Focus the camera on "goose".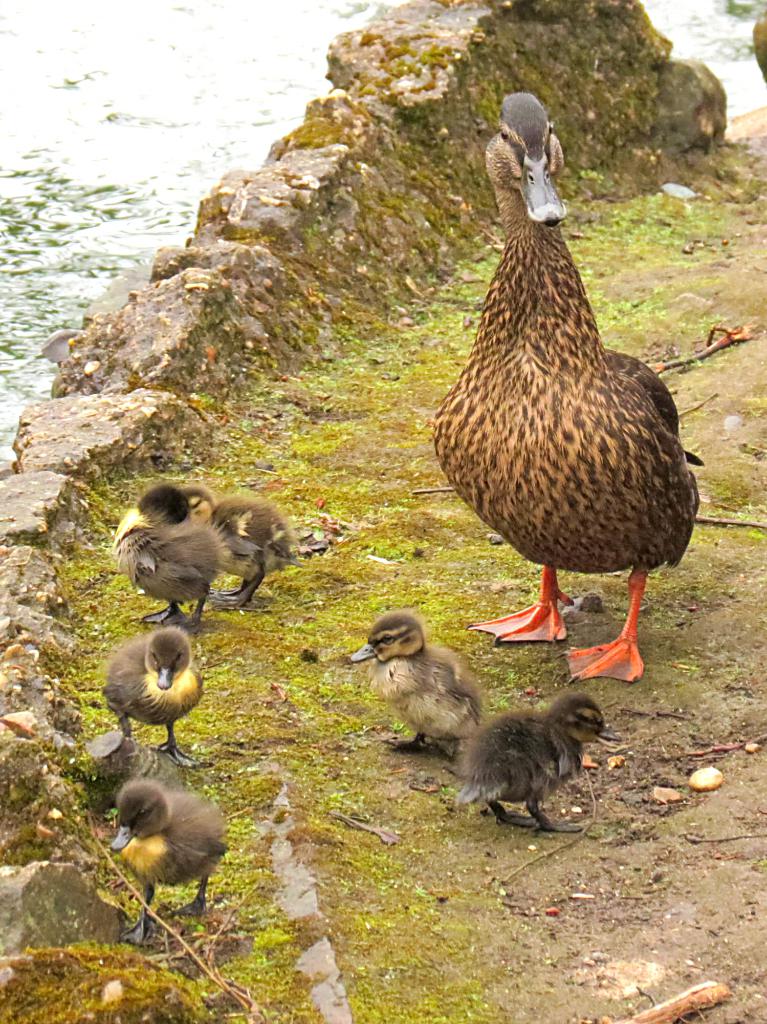
Focus region: detection(108, 780, 232, 928).
